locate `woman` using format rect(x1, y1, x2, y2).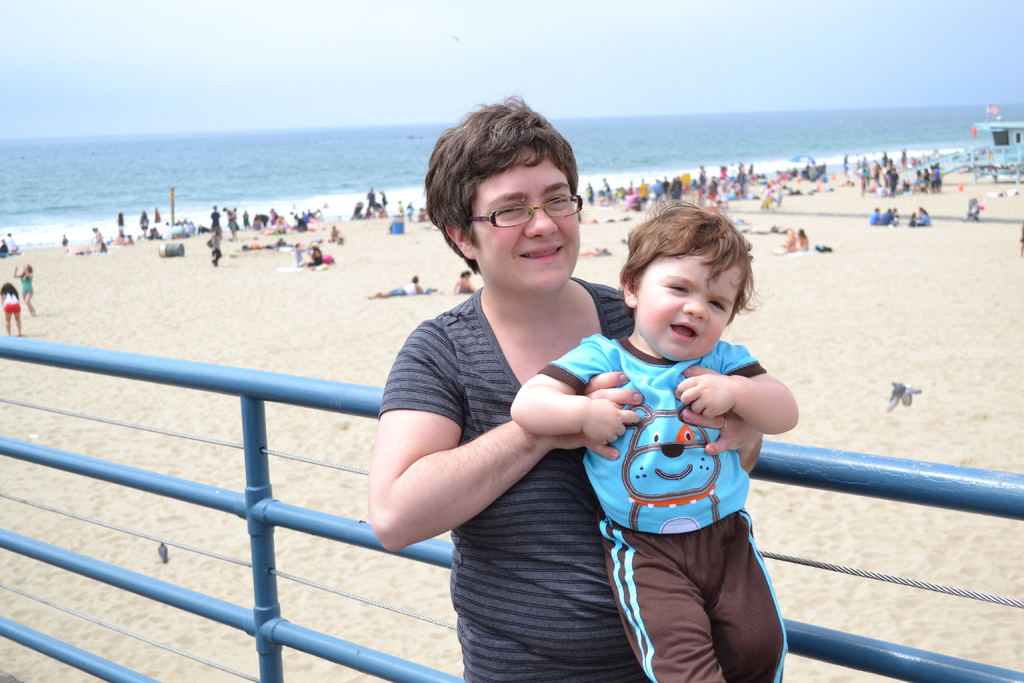
rect(3, 283, 24, 336).
